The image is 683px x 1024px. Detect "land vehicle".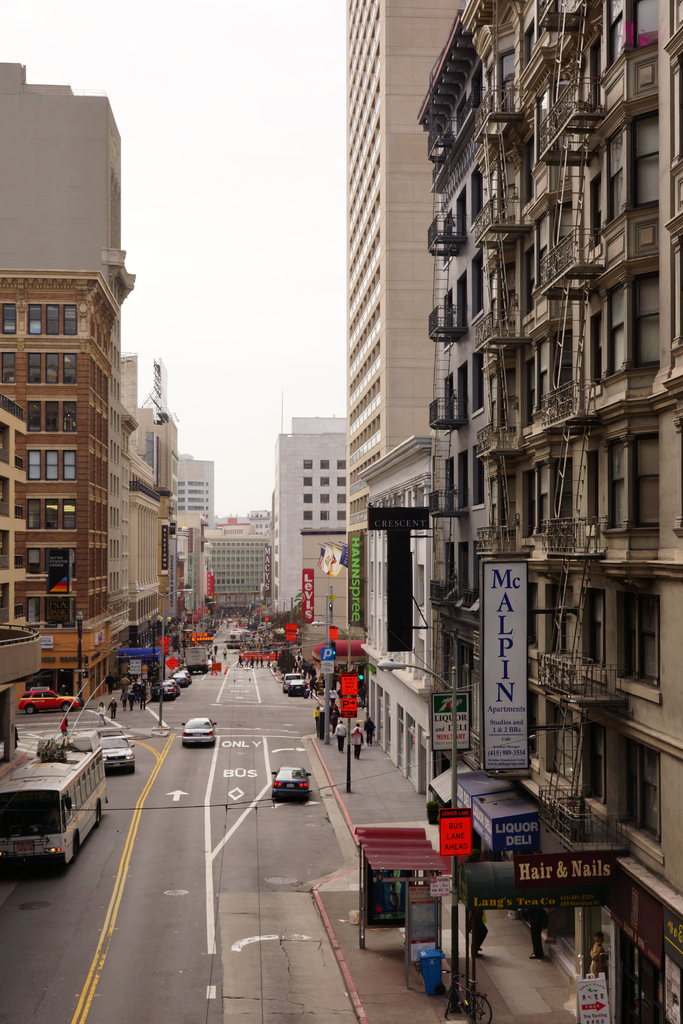
Detection: [69,728,98,755].
